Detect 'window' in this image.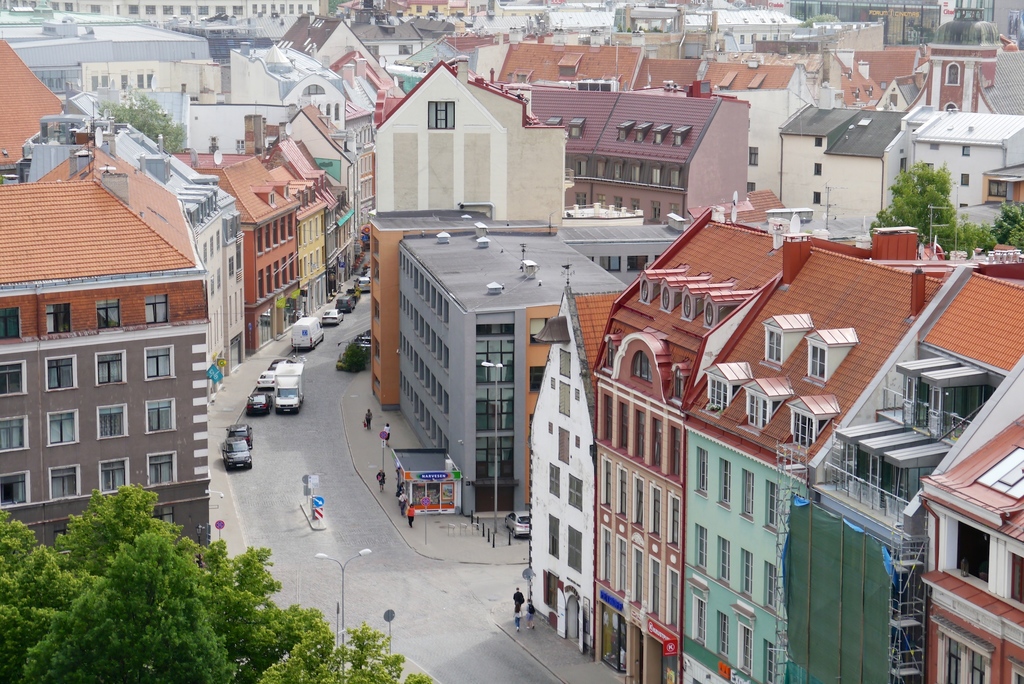
Detection: detection(690, 524, 707, 571).
